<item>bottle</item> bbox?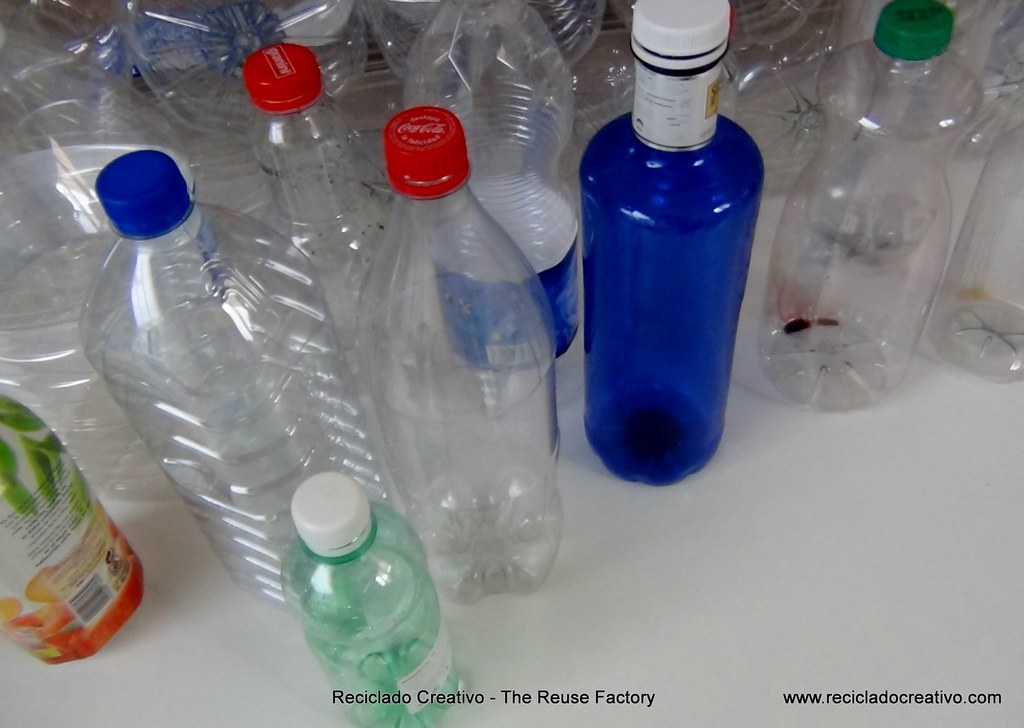
x1=279, y1=473, x2=457, y2=727
